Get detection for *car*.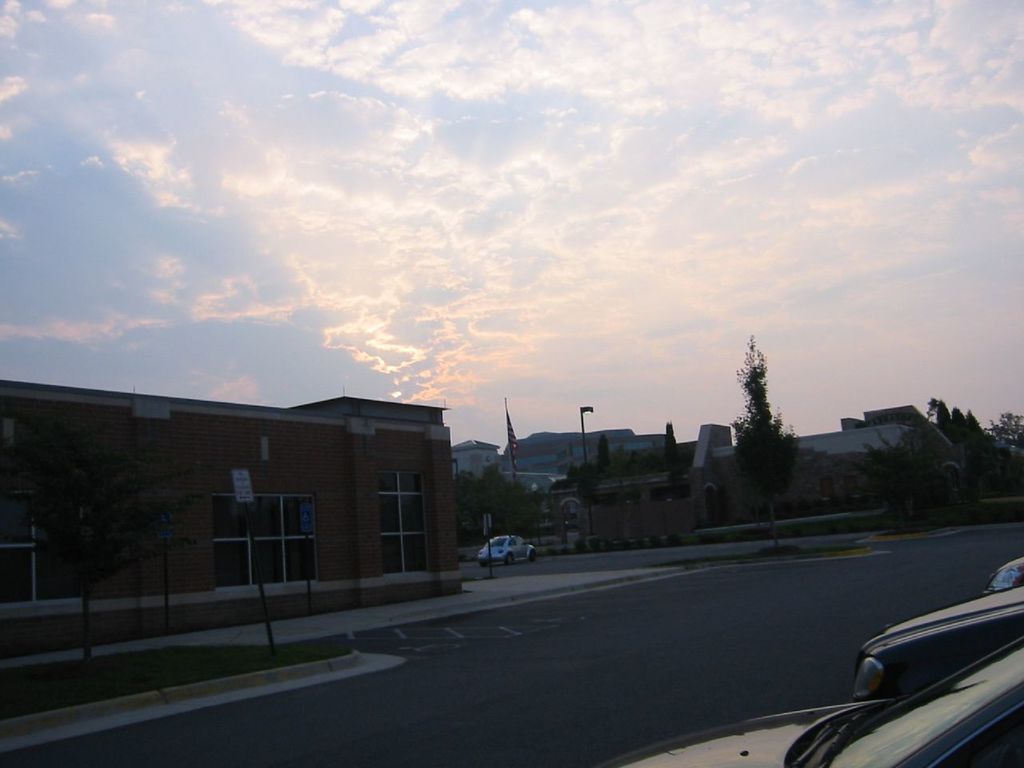
Detection: (left=478, top=530, right=538, bottom=567).
